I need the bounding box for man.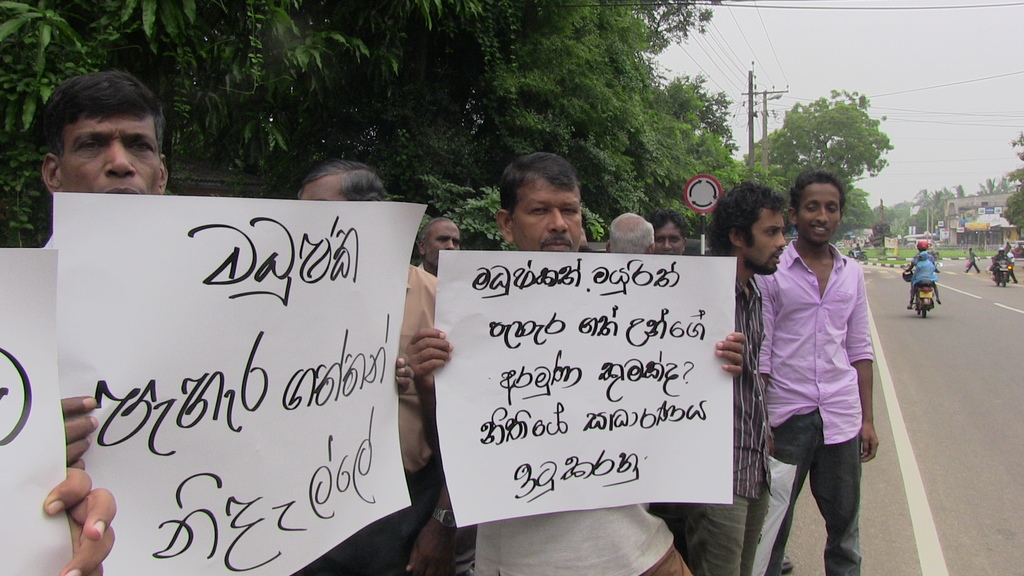
Here it is: region(3, 74, 210, 236).
